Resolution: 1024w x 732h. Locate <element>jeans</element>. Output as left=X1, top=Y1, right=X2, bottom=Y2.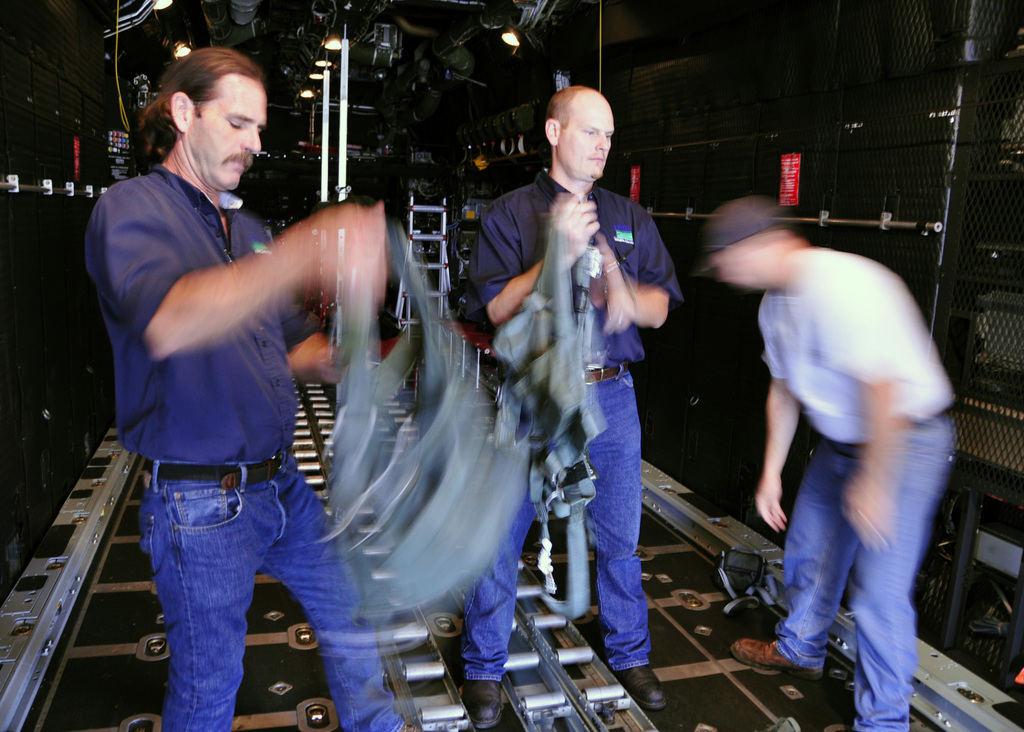
left=463, top=360, right=650, bottom=685.
